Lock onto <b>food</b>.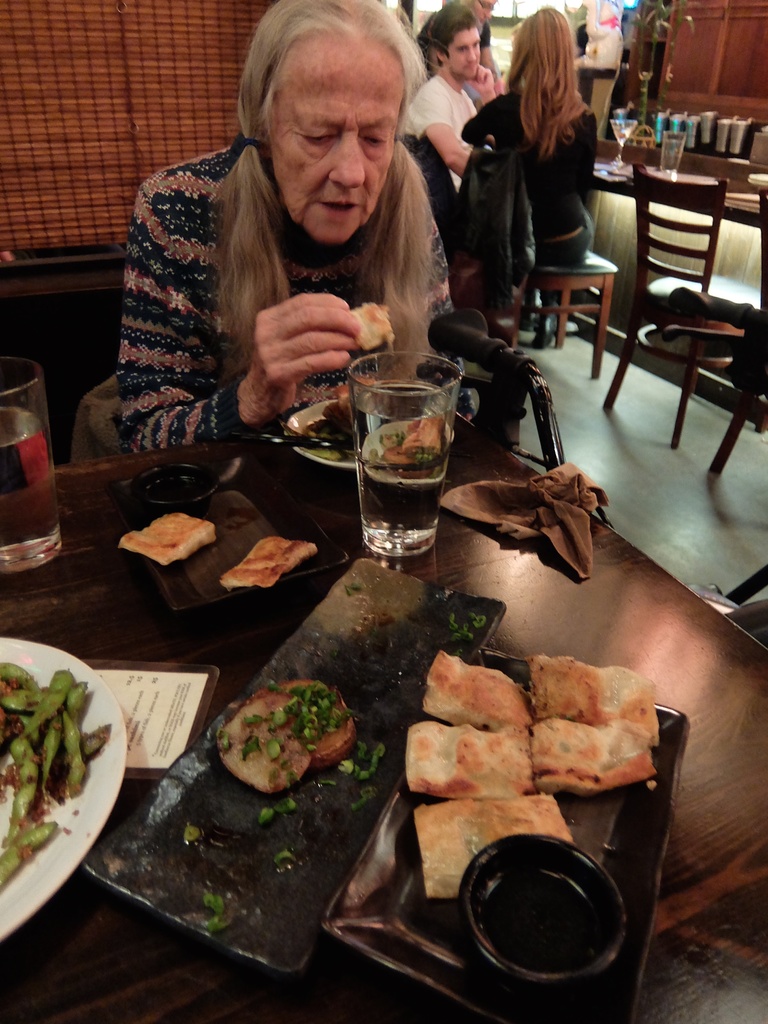
Locked: {"left": 532, "top": 652, "right": 659, "bottom": 744}.
